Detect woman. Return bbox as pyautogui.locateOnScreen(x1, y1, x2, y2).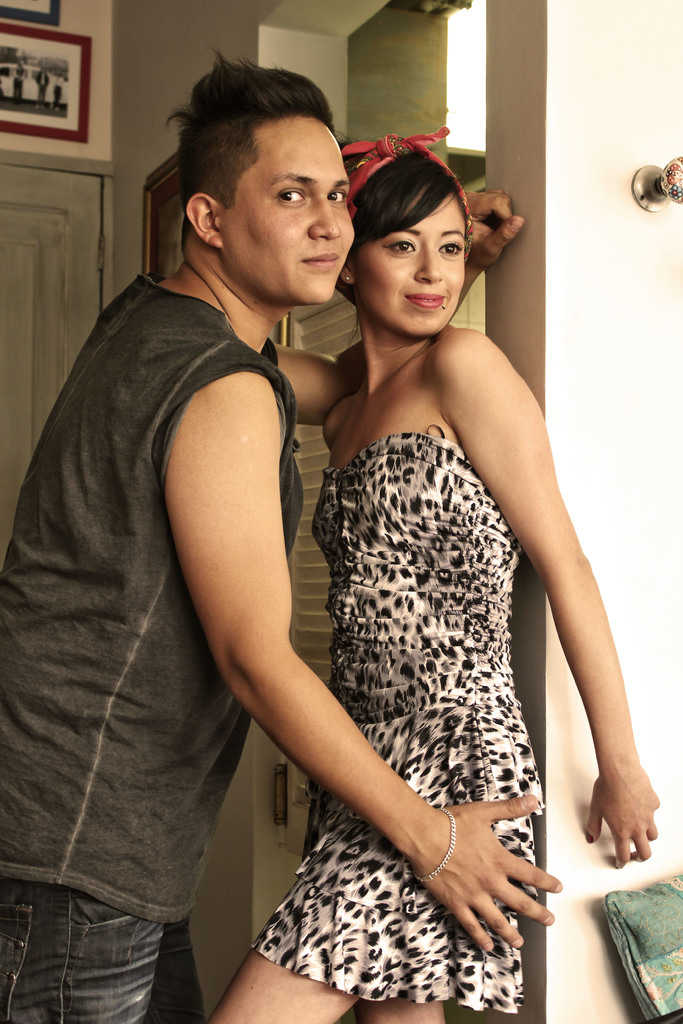
pyautogui.locateOnScreen(225, 105, 620, 1005).
